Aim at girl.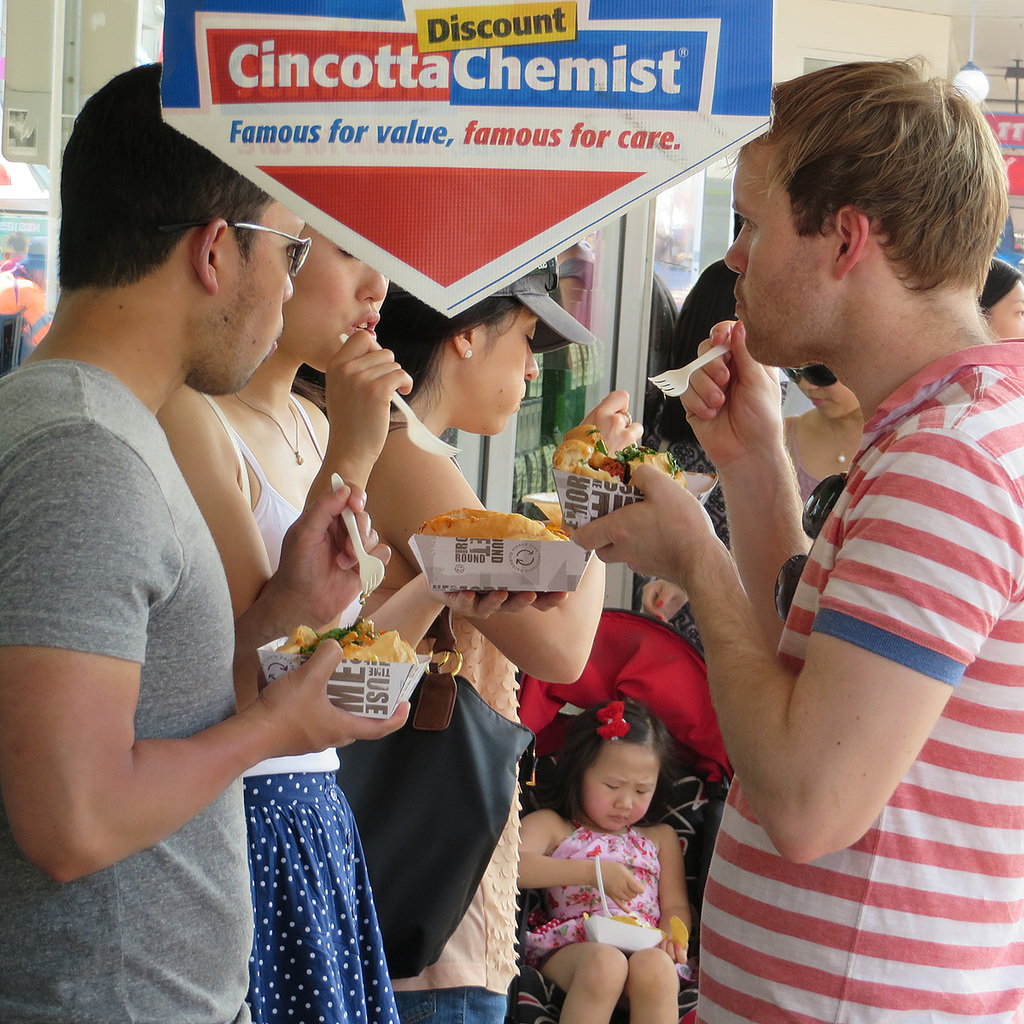
Aimed at box=[156, 221, 568, 1023].
